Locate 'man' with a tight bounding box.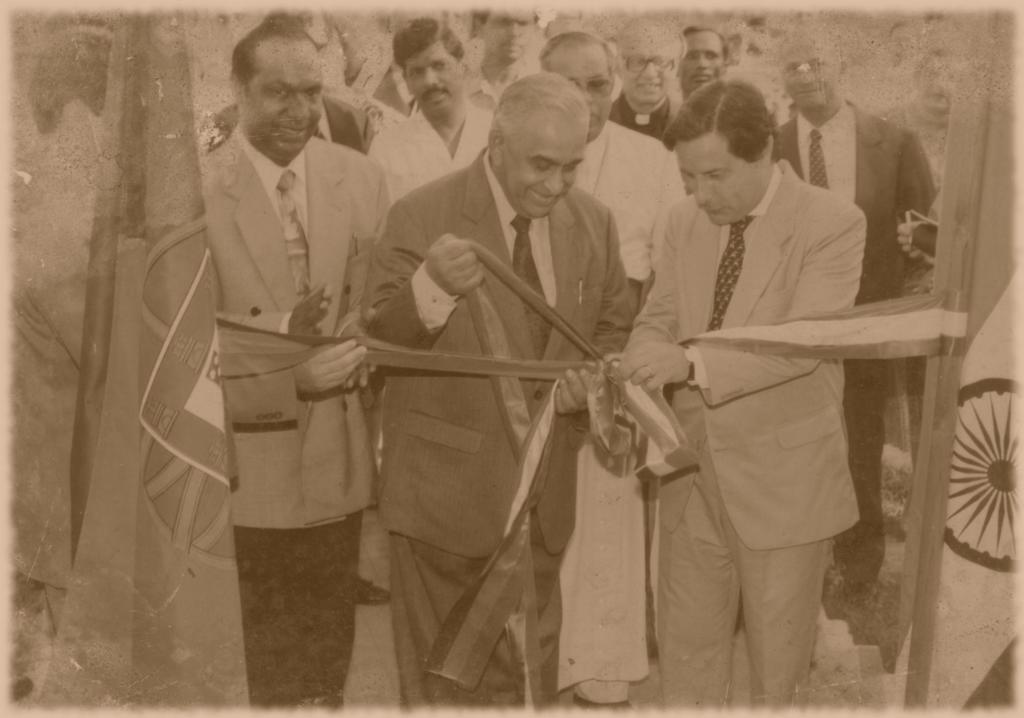
l=603, t=82, r=865, b=711.
